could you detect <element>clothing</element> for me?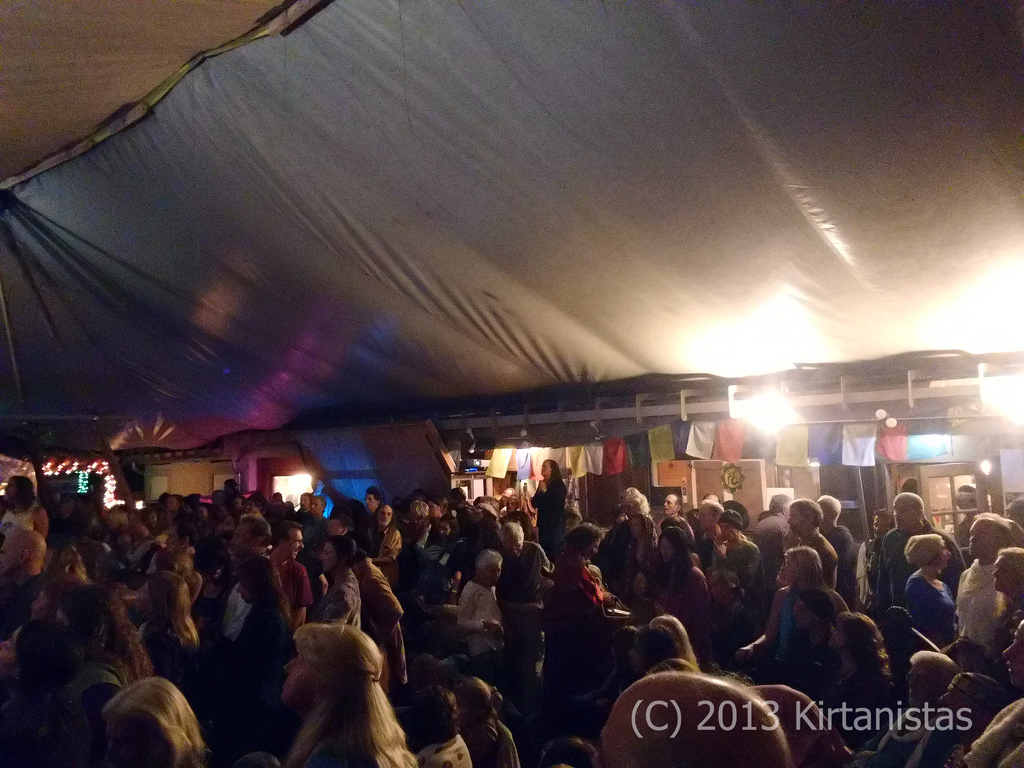
Detection result: [782, 590, 828, 668].
